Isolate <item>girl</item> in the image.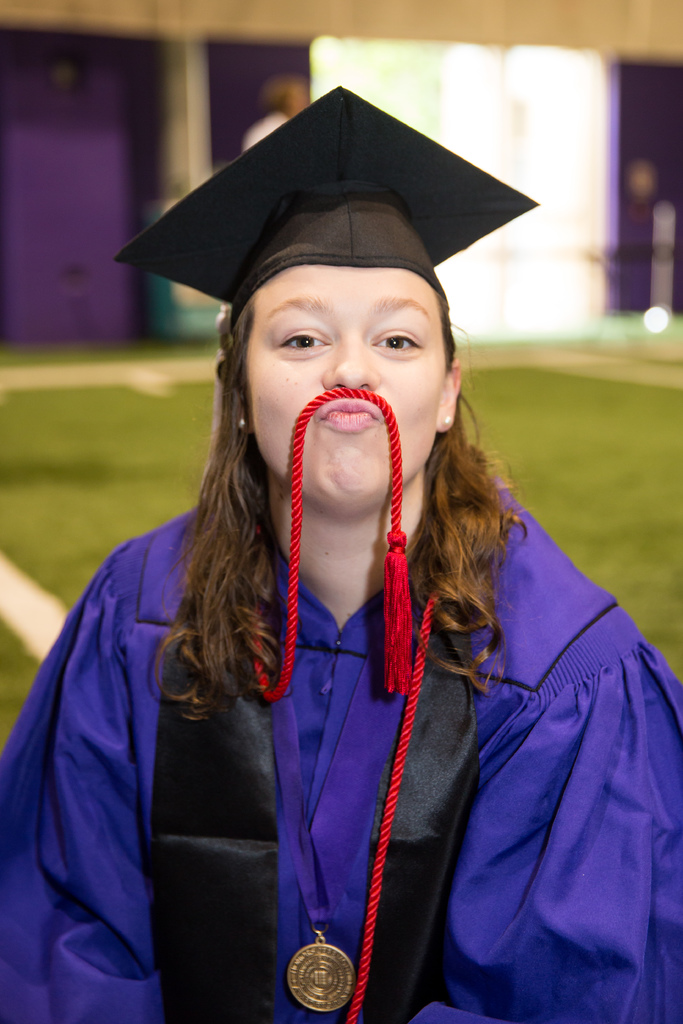
Isolated region: <box>0,85,682,1023</box>.
